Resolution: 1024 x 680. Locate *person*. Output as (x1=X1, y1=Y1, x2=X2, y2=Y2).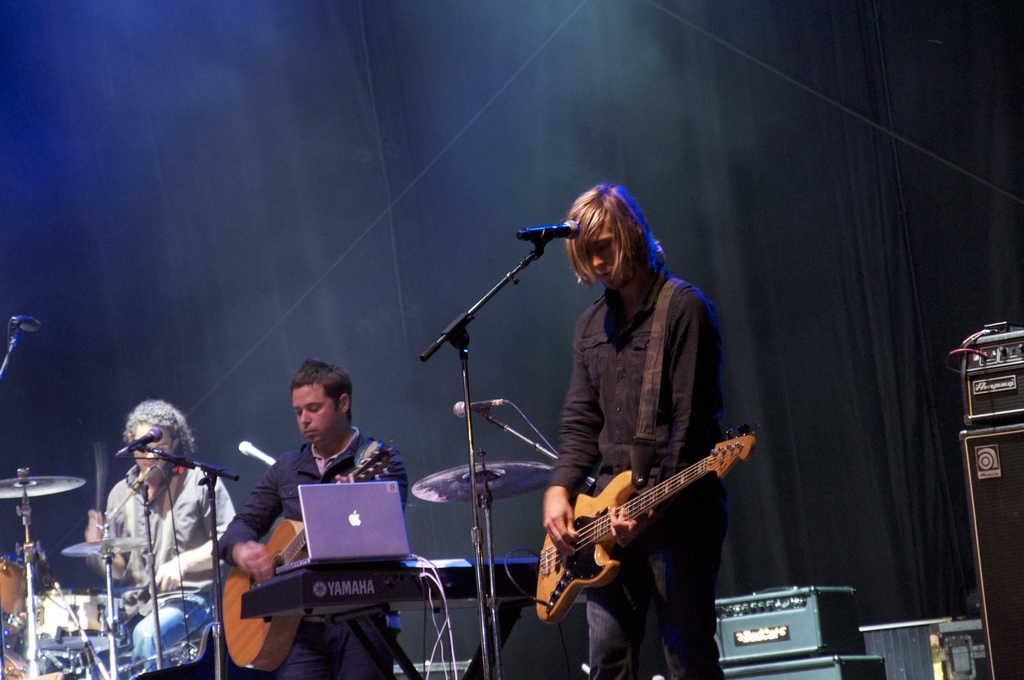
(x1=213, y1=360, x2=407, y2=679).
